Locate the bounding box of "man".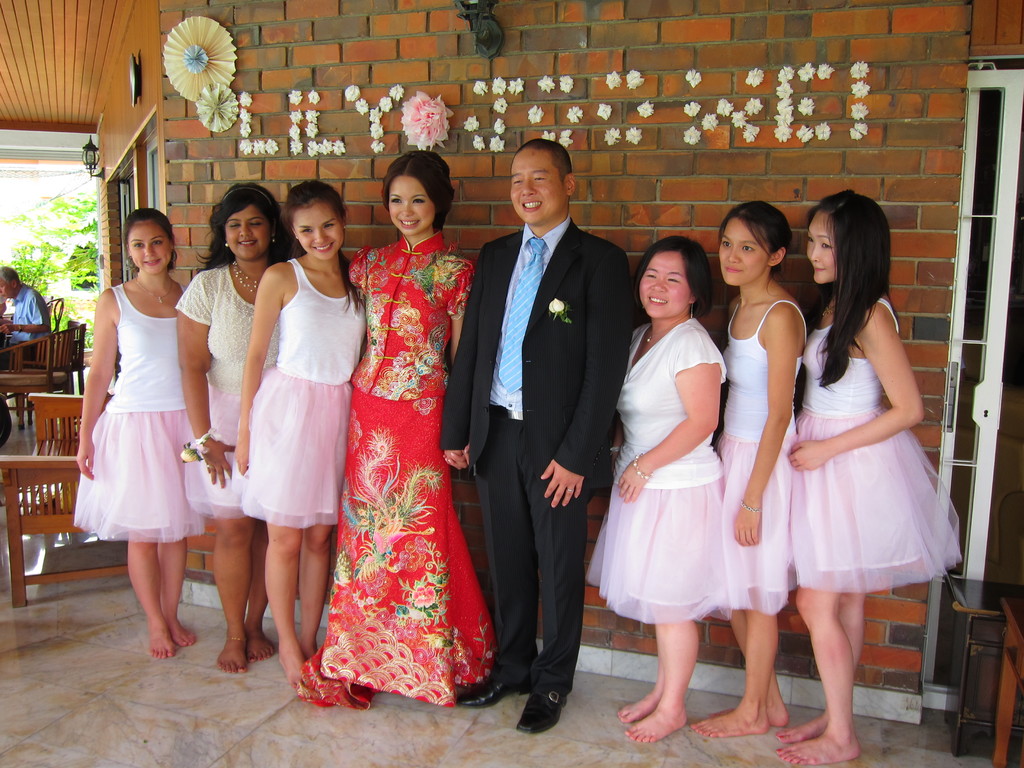
Bounding box: select_region(436, 134, 635, 733).
